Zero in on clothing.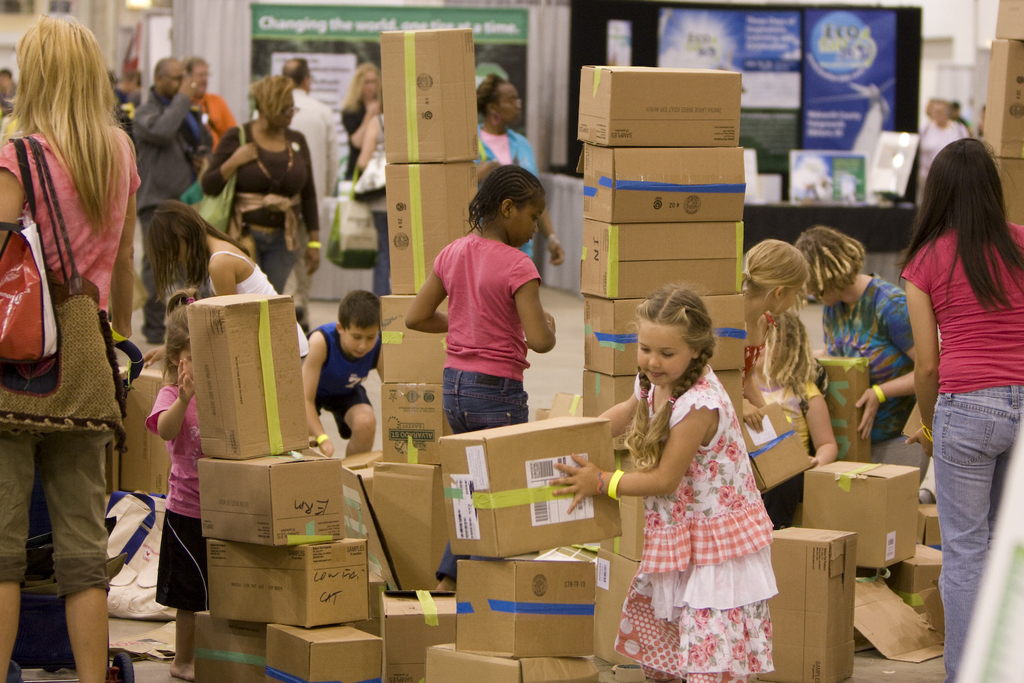
Zeroed in: left=312, top=315, right=388, bottom=436.
